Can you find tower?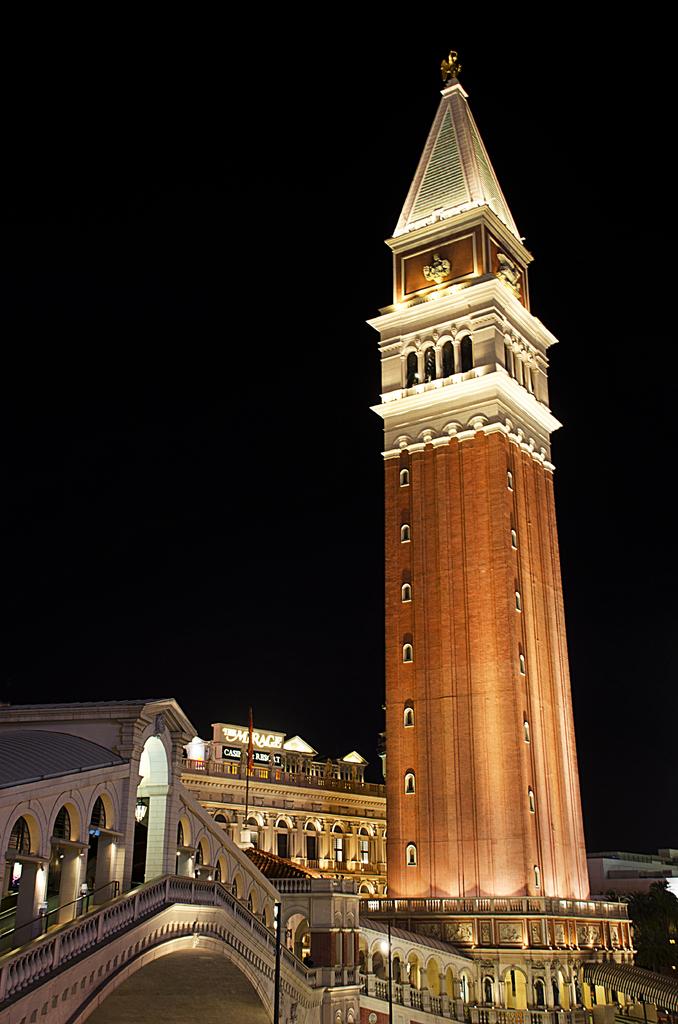
Yes, bounding box: crop(366, 49, 590, 913).
